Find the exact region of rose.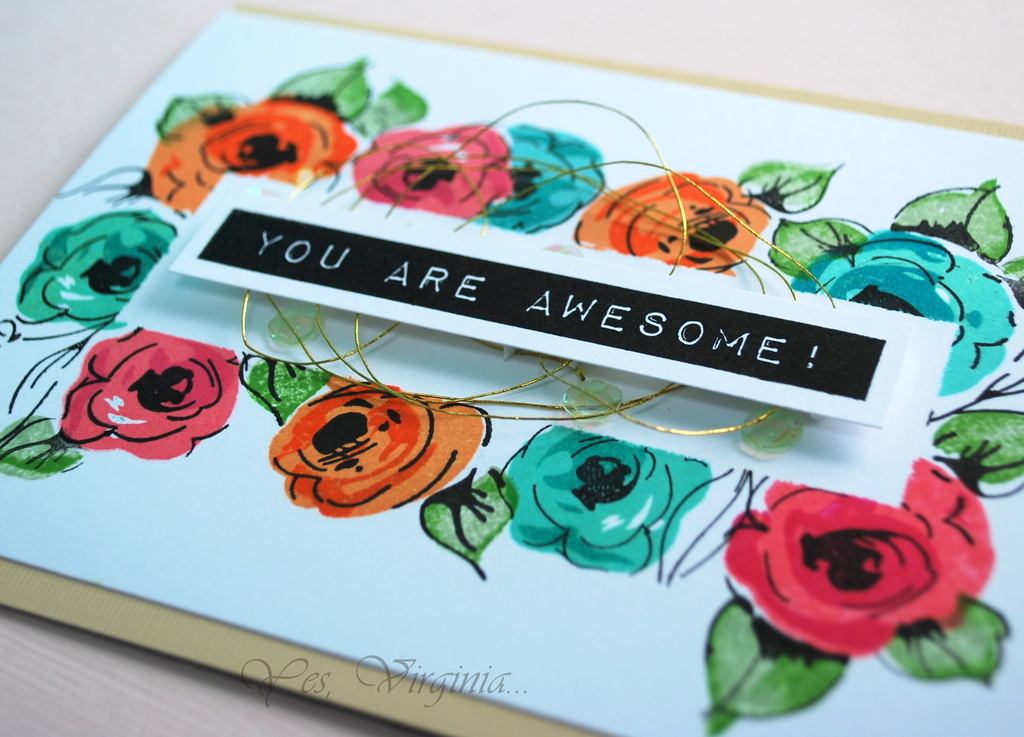
Exact region: 271,380,481,521.
